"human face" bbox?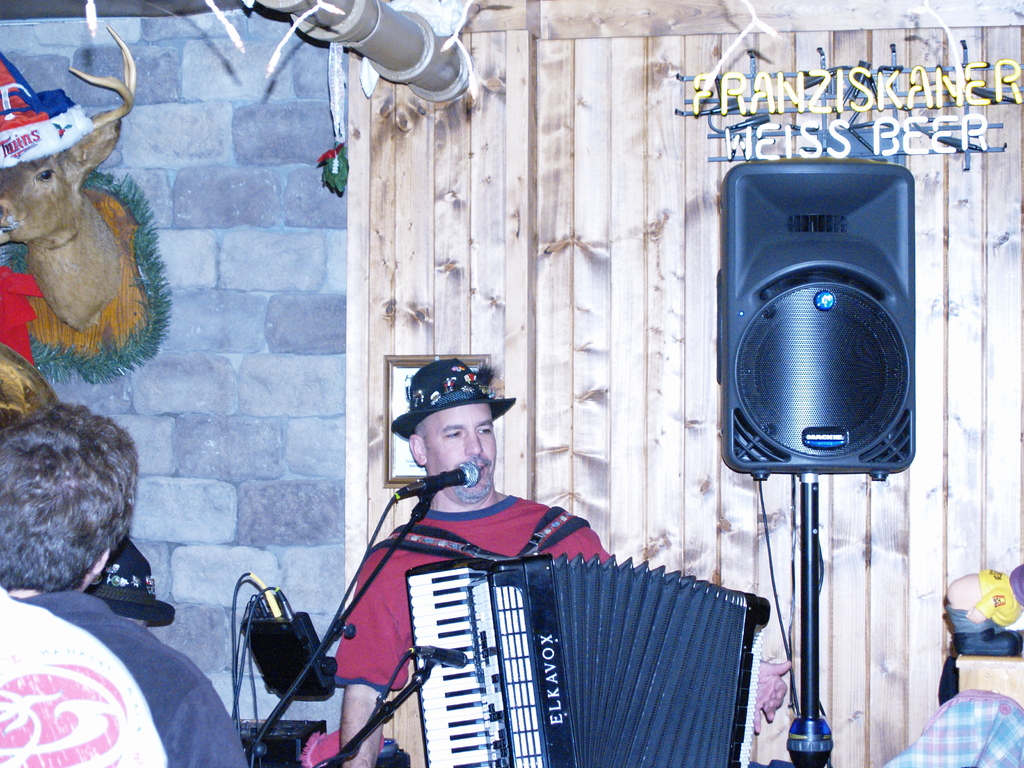
426/404/497/491
